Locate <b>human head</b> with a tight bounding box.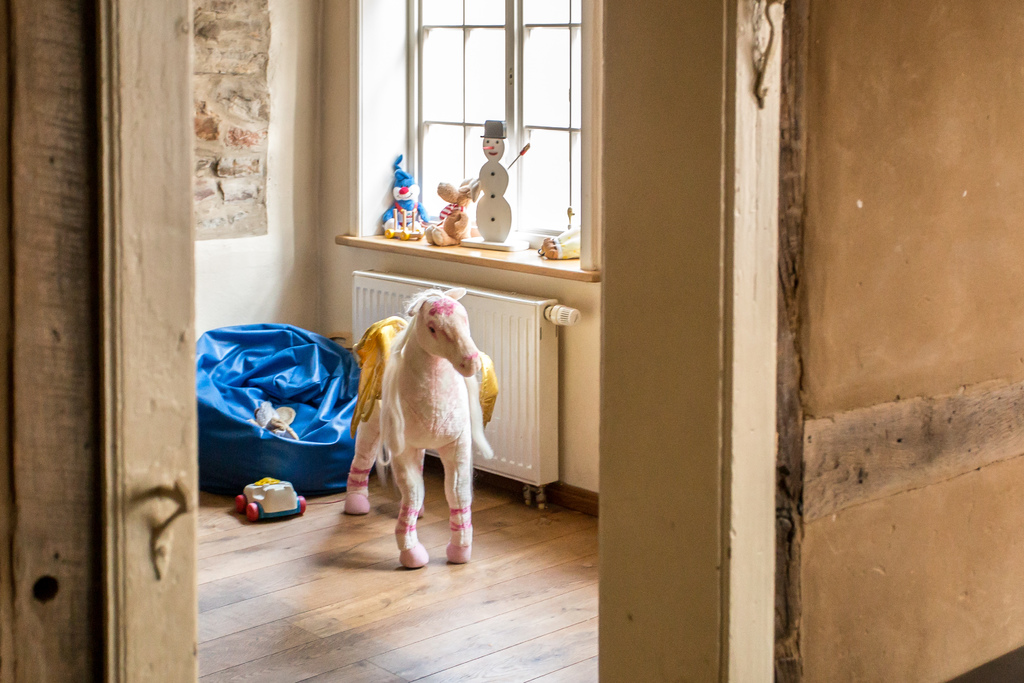
484:136:503:159.
